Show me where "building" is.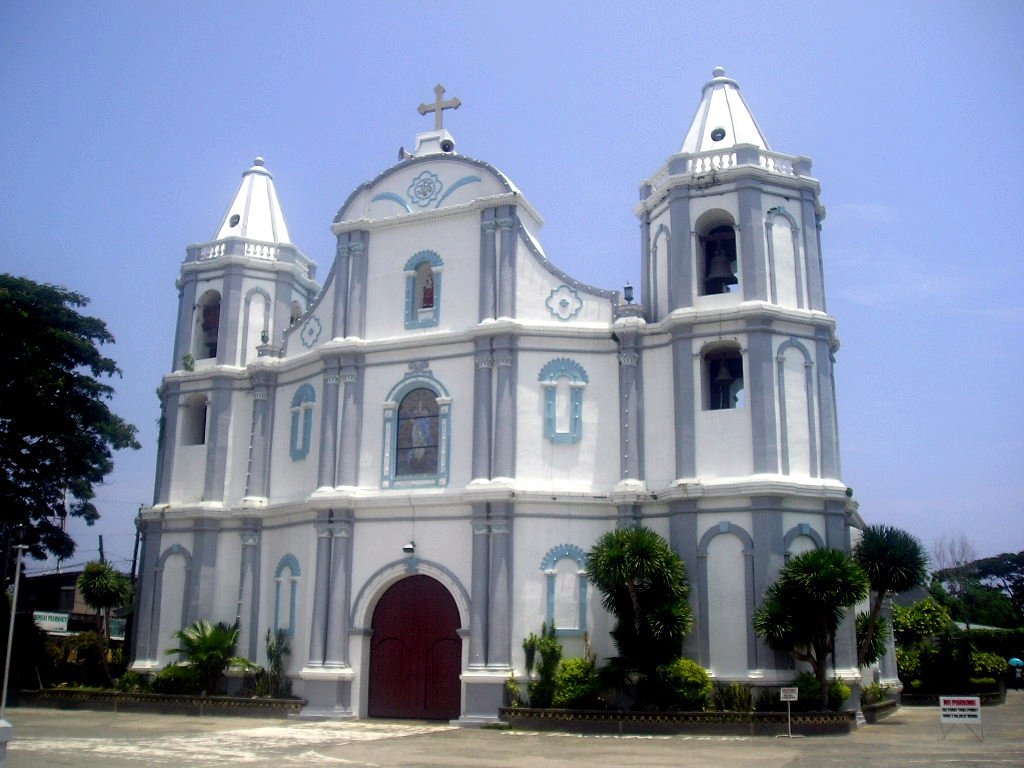
"building" is at 130:63:900:746.
